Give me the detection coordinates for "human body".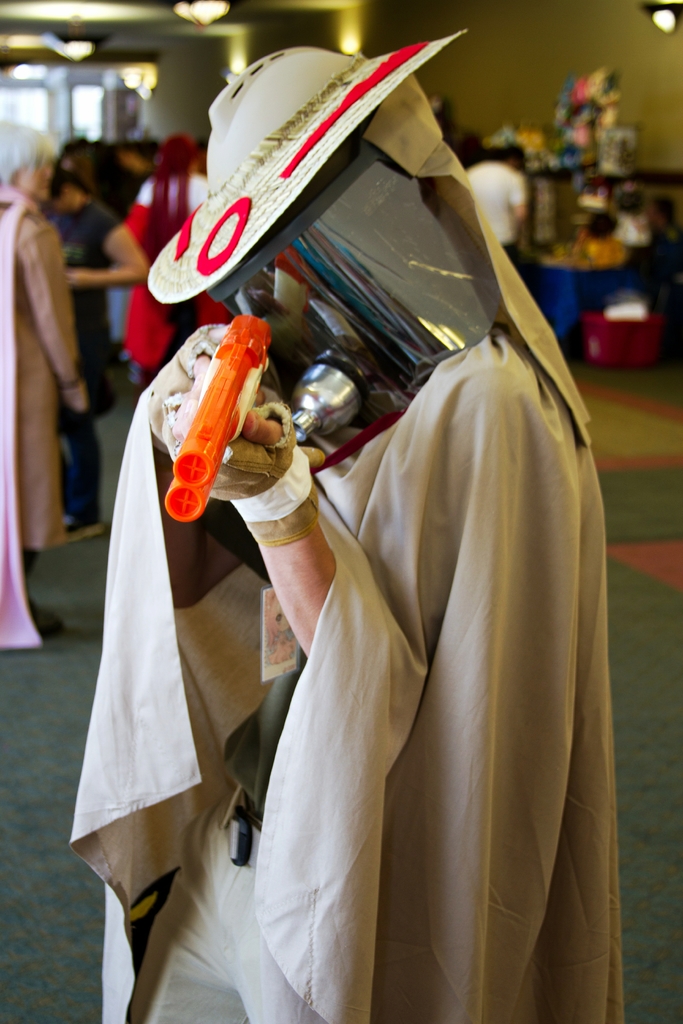
(129, 20, 618, 1023).
